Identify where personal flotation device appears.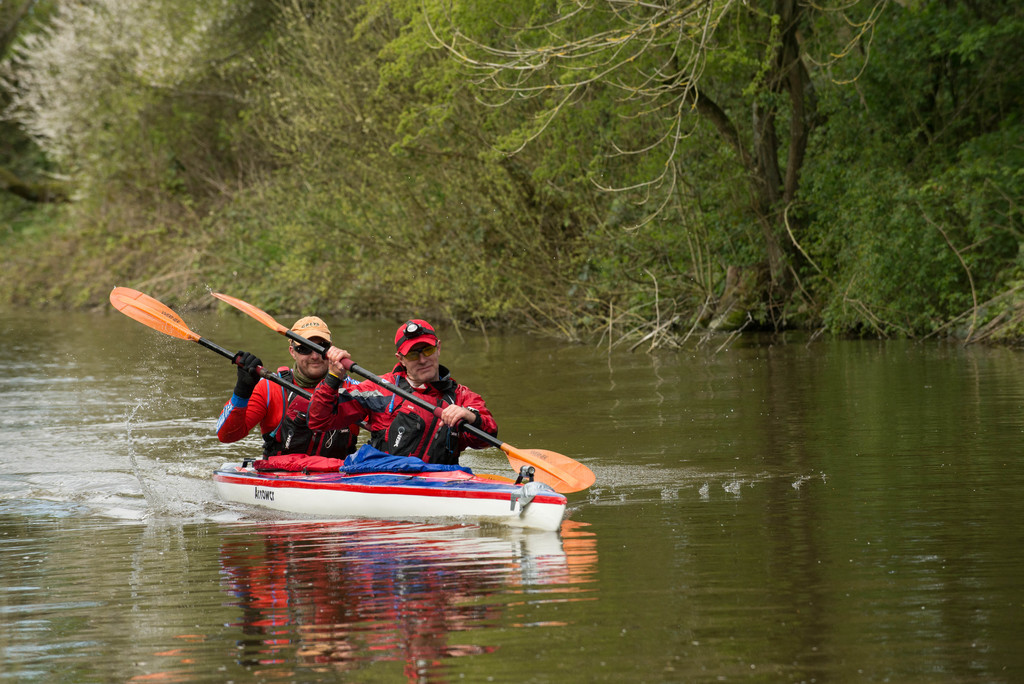
Appears at [left=358, top=366, right=461, bottom=478].
